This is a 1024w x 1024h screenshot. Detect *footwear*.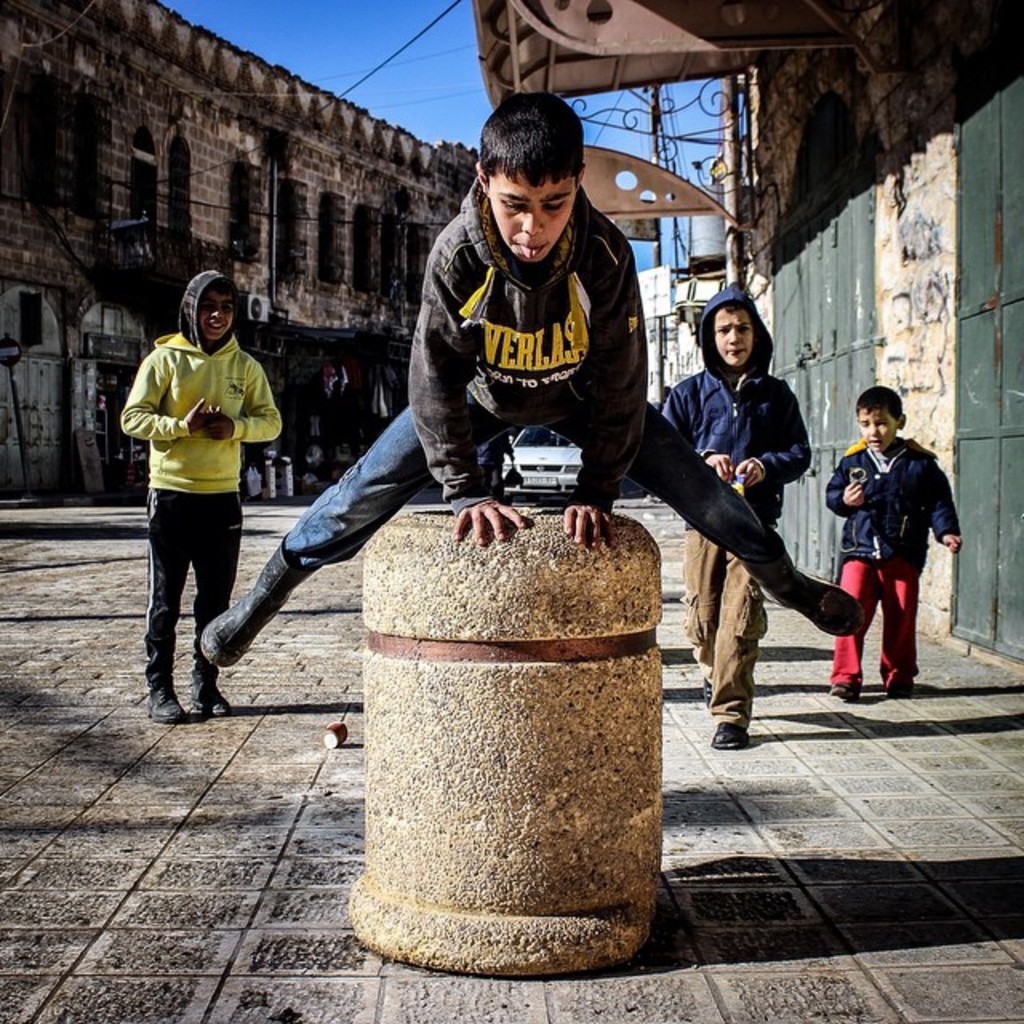
left=147, top=683, right=186, bottom=723.
